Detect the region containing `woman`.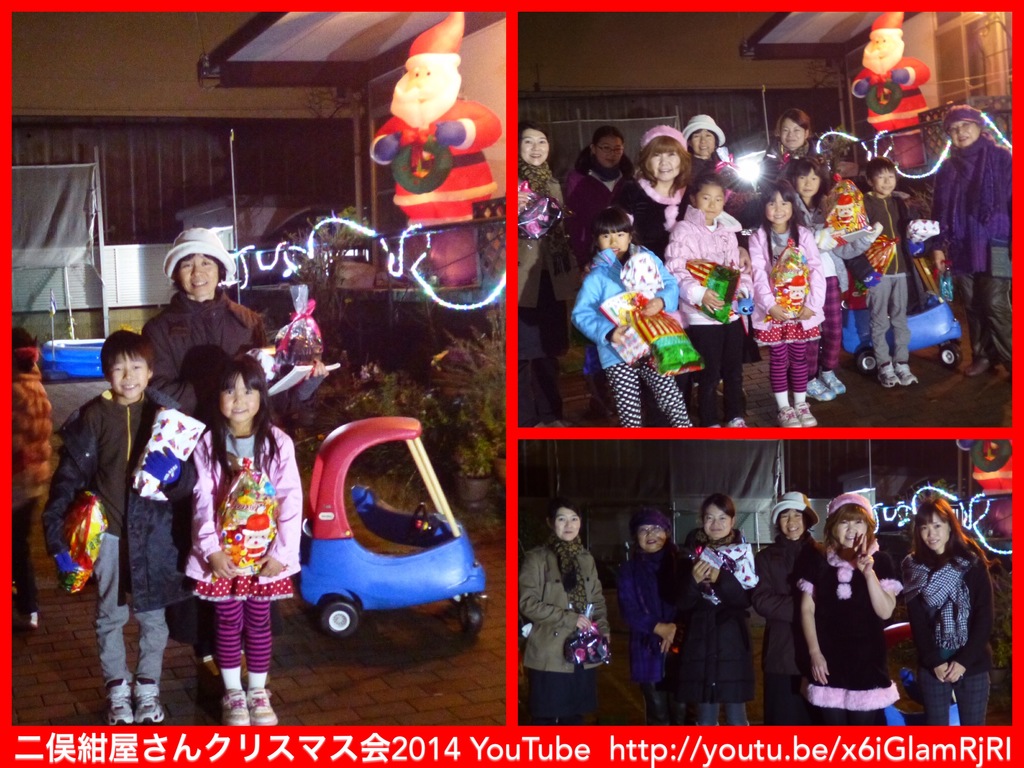
x1=905, y1=484, x2=998, y2=733.
